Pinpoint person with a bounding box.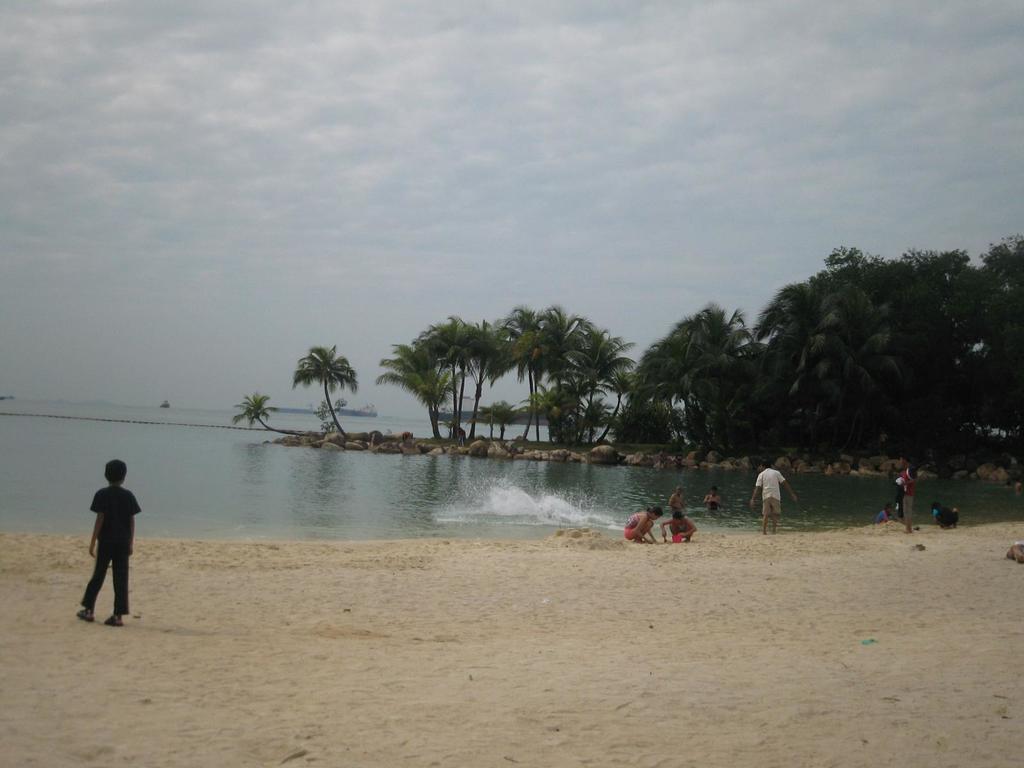
[892, 455, 922, 533].
